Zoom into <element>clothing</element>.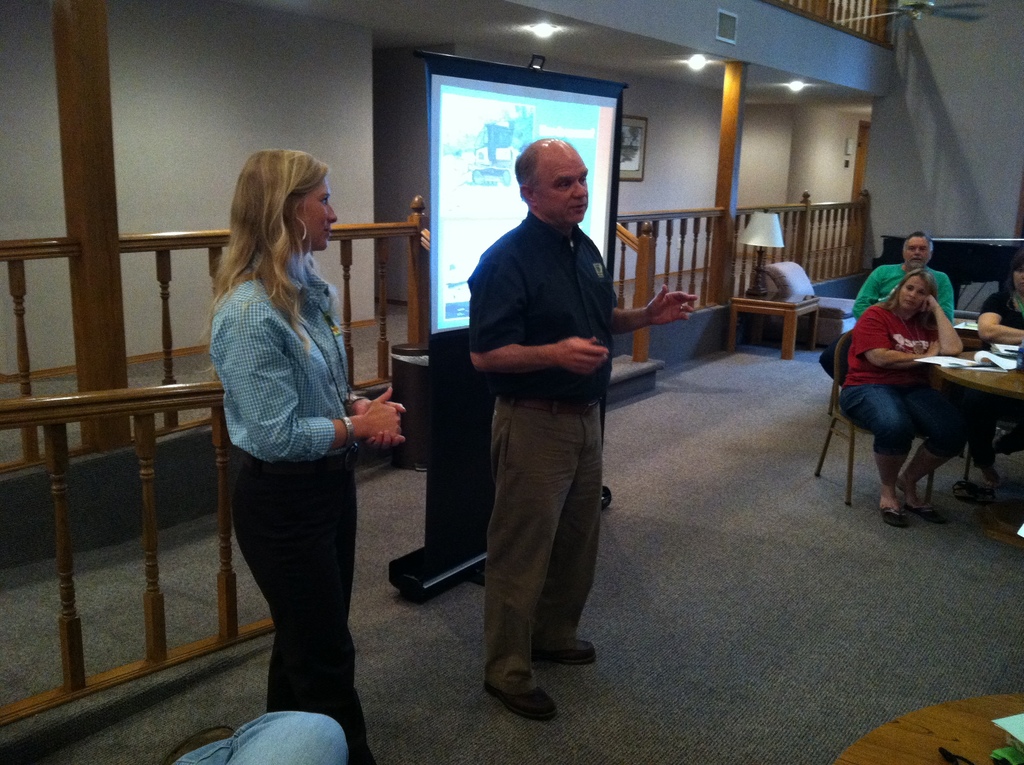
Zoom target: (x1=209, y1=261, x2=356, y2=753).
